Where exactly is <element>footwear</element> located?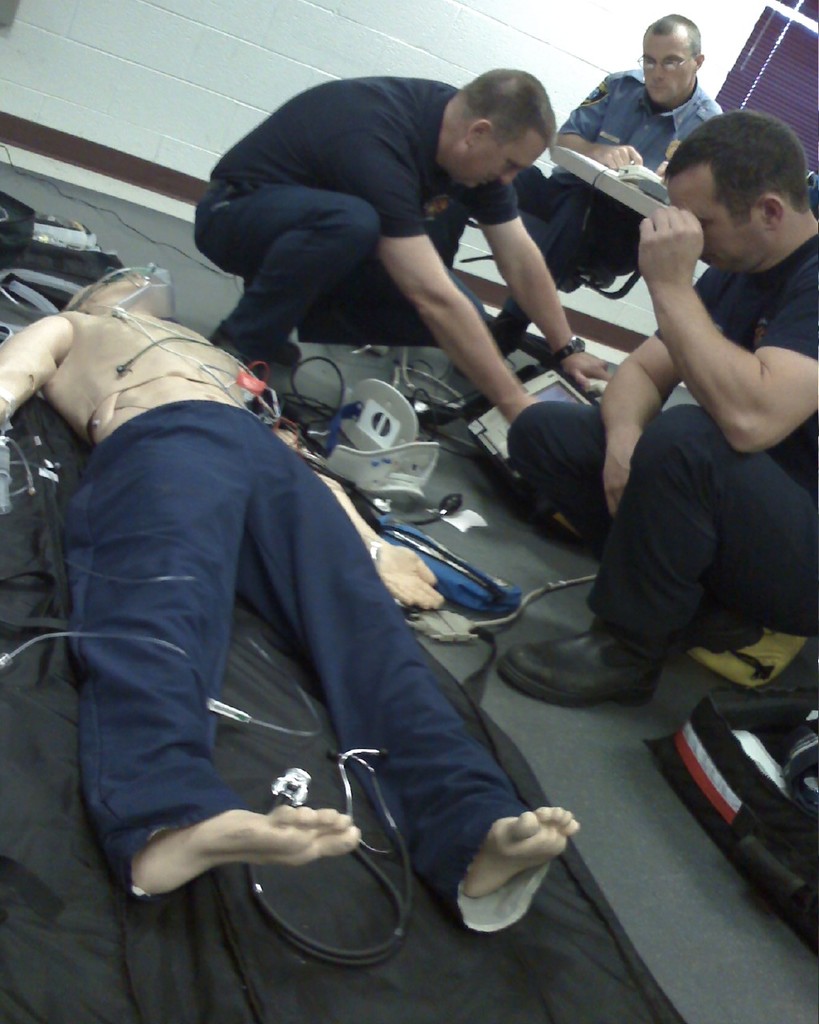
Its bounding box is l=661, t=611, r=767, b=664.
